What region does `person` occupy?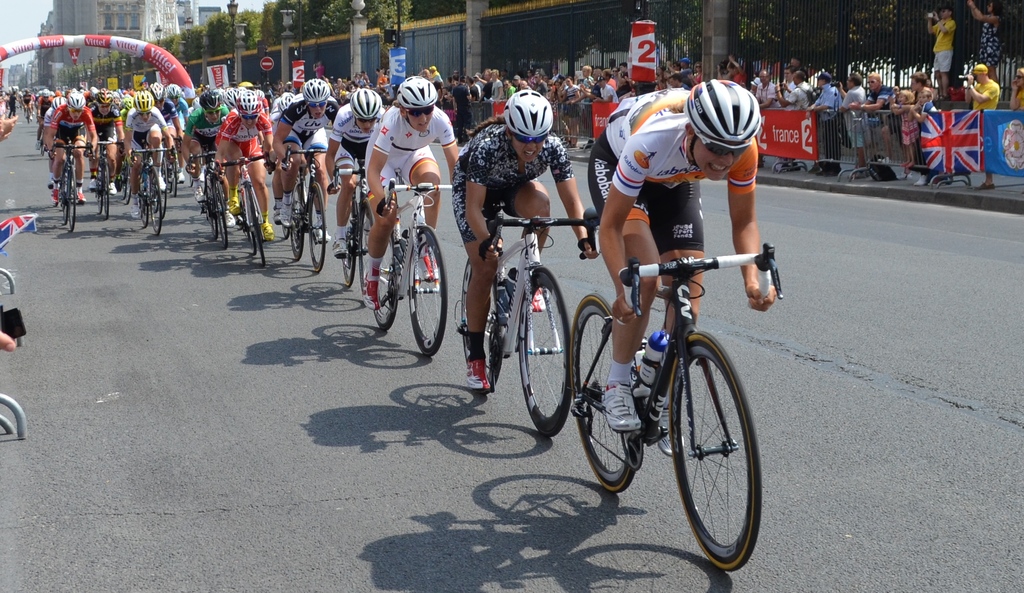
(962,59,1003,193).
